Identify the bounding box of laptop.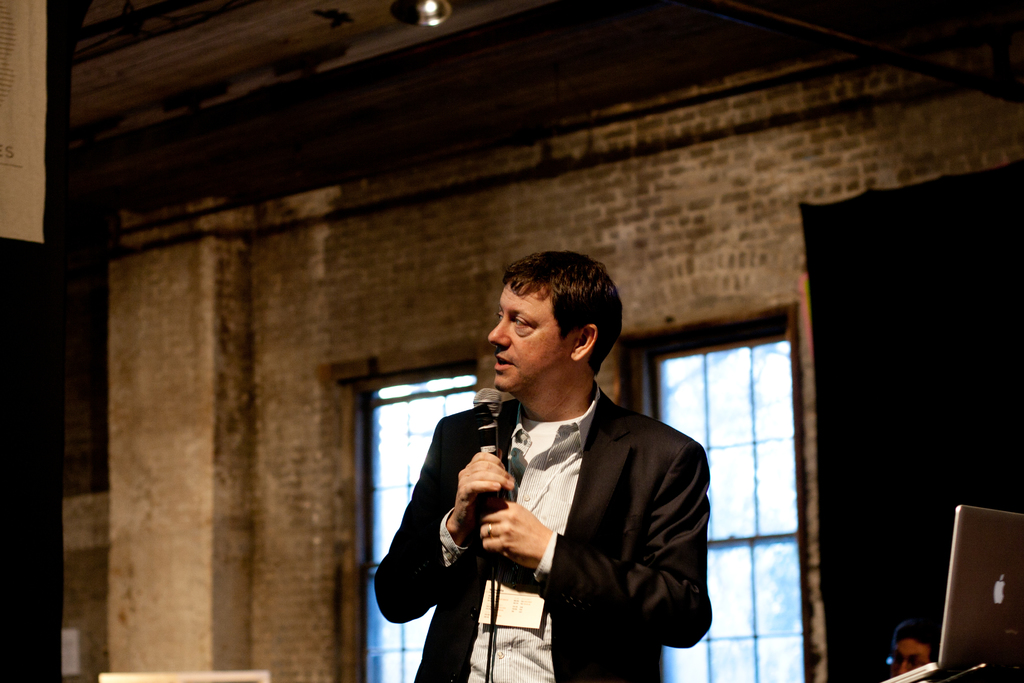
[883, 501, 1023, 682].
